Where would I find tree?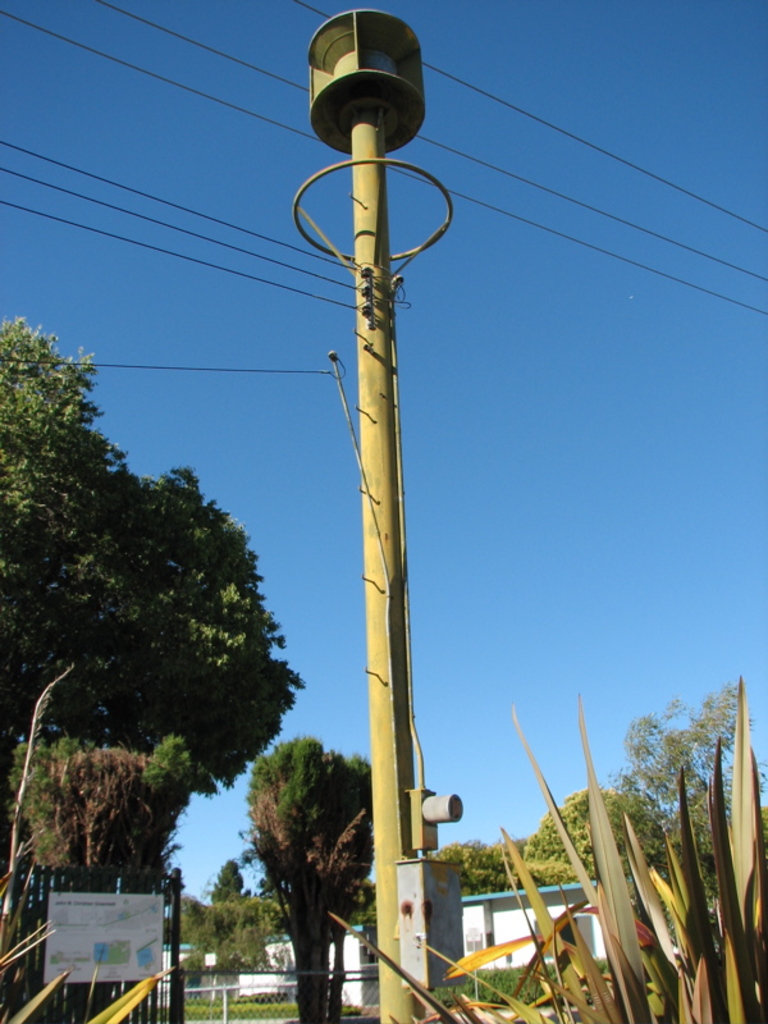
At [426, 669, 767, 893].
